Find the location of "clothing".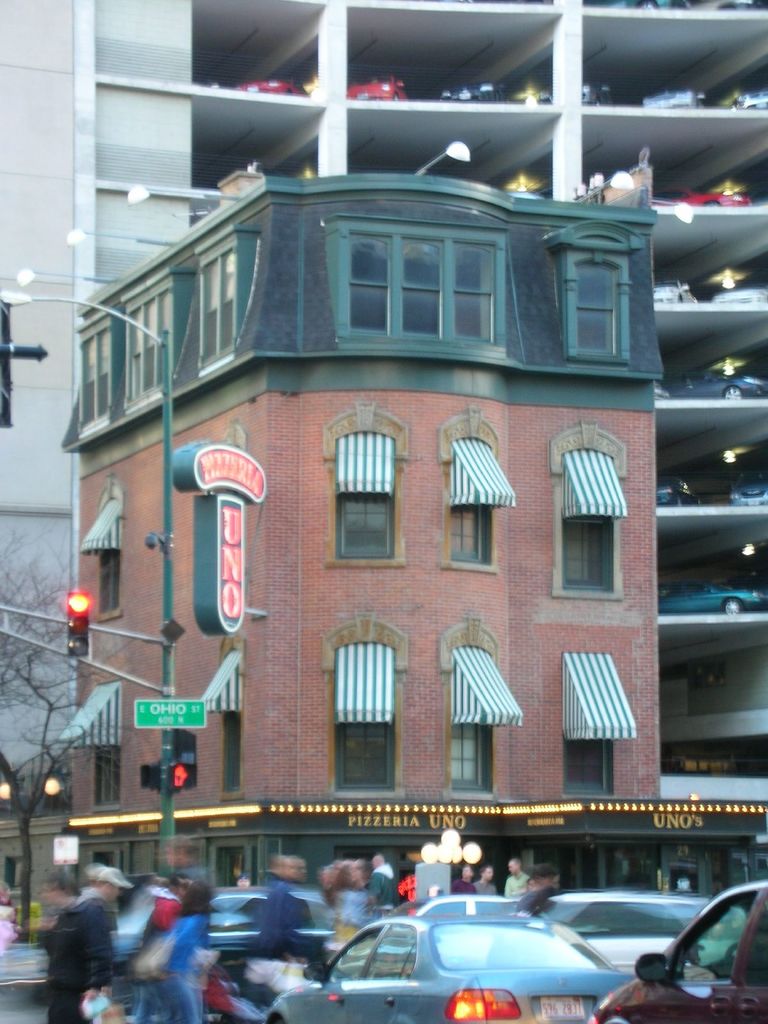
Location: 500, 874, 532, 897.
